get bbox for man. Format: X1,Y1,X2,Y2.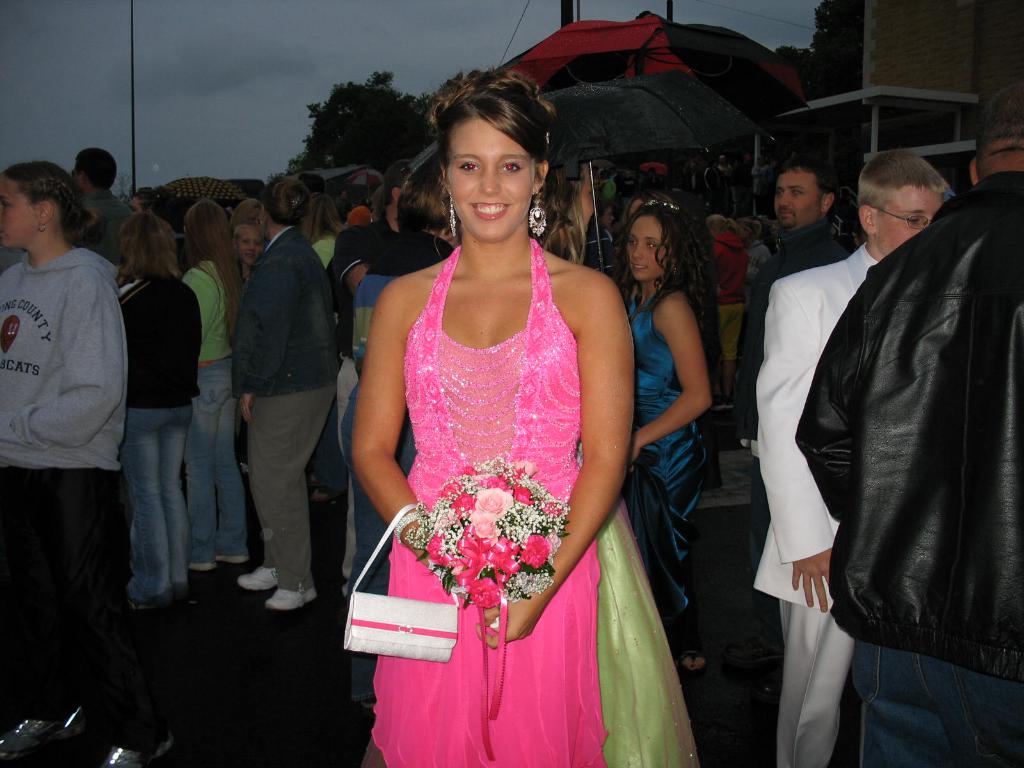
332,157,415,591.
